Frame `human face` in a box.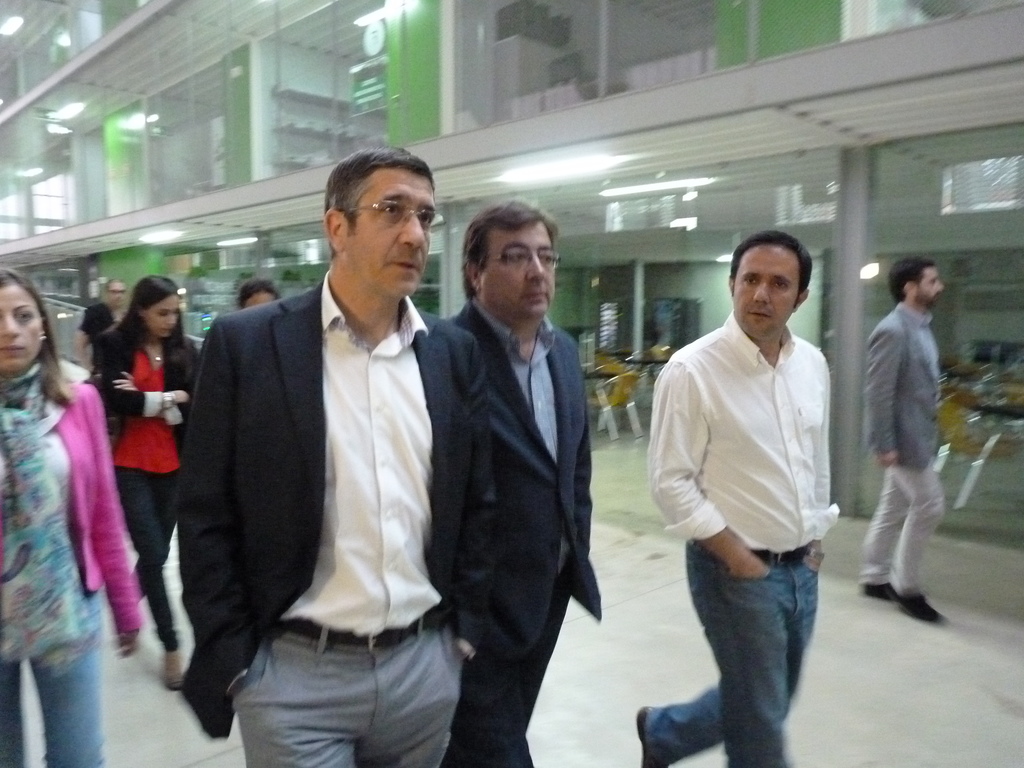
(355,170,431,300).
